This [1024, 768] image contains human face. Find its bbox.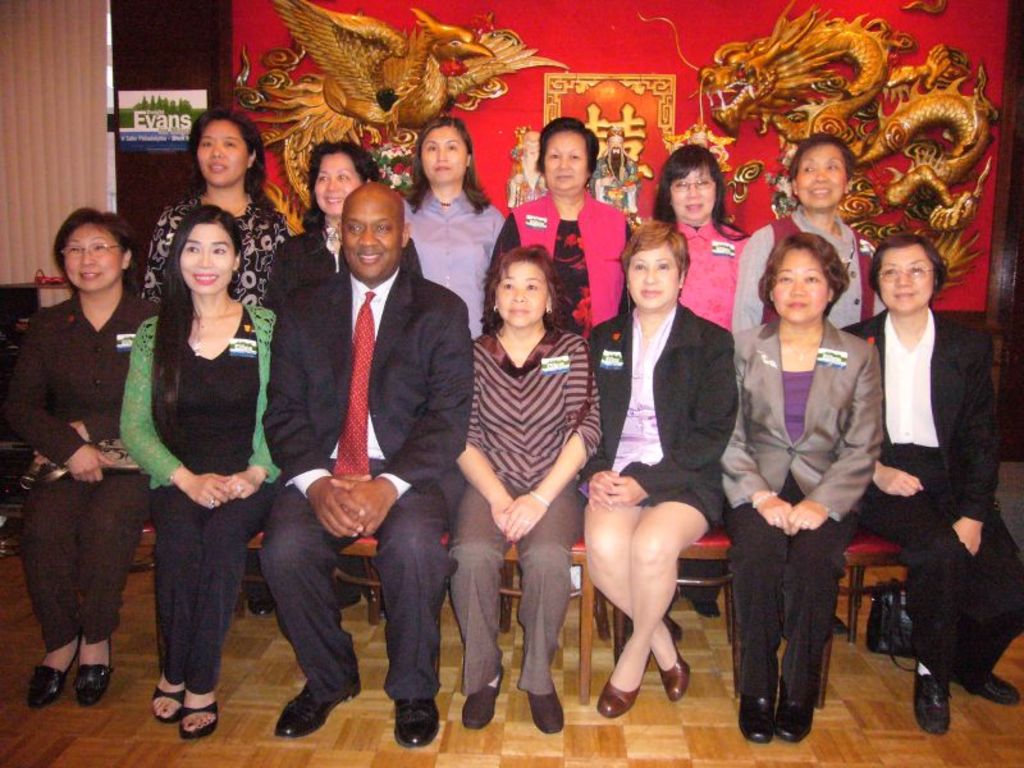
<region>420, 125, 467, 186</region>.
